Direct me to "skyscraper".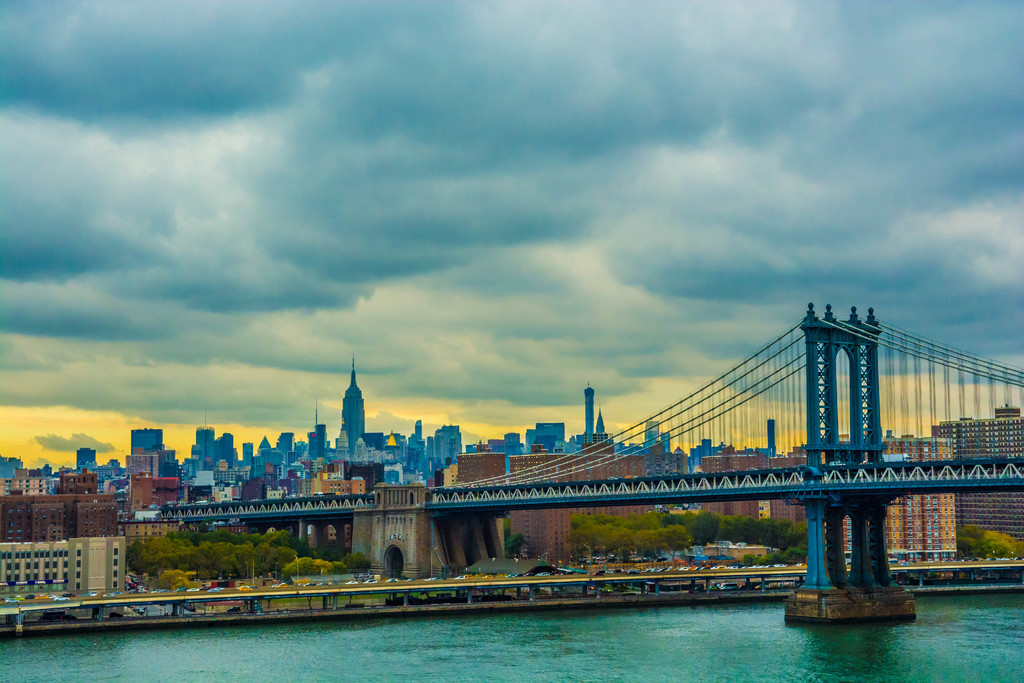
Direction: (x1=241, y1=441, x2=252, y2=466).
